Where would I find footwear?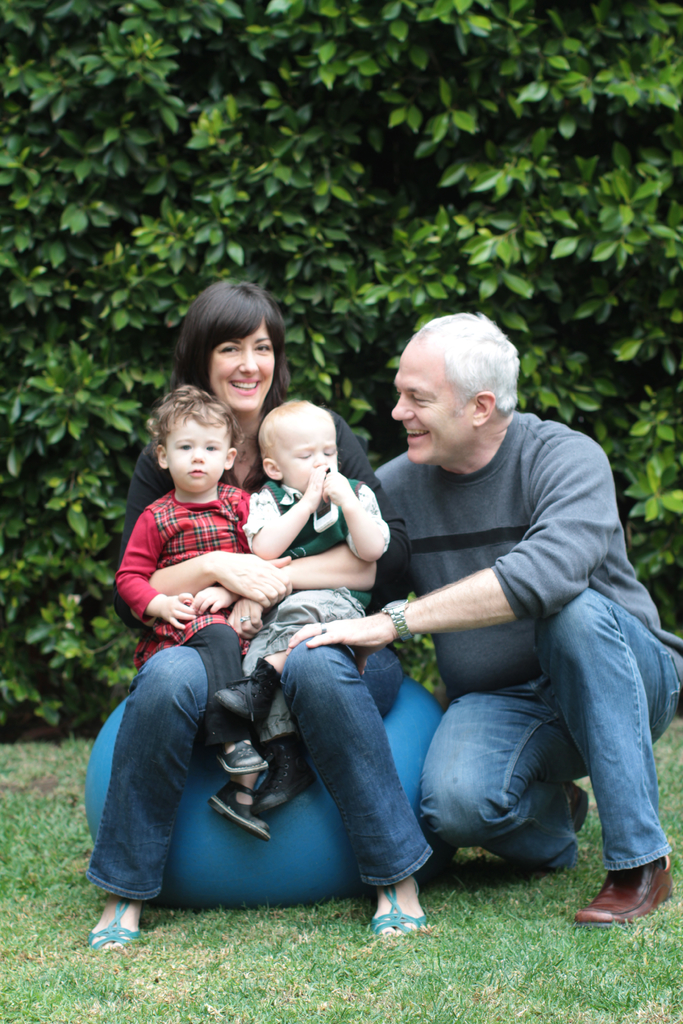
At [left=84, top=897, right=140, bottom=955].
